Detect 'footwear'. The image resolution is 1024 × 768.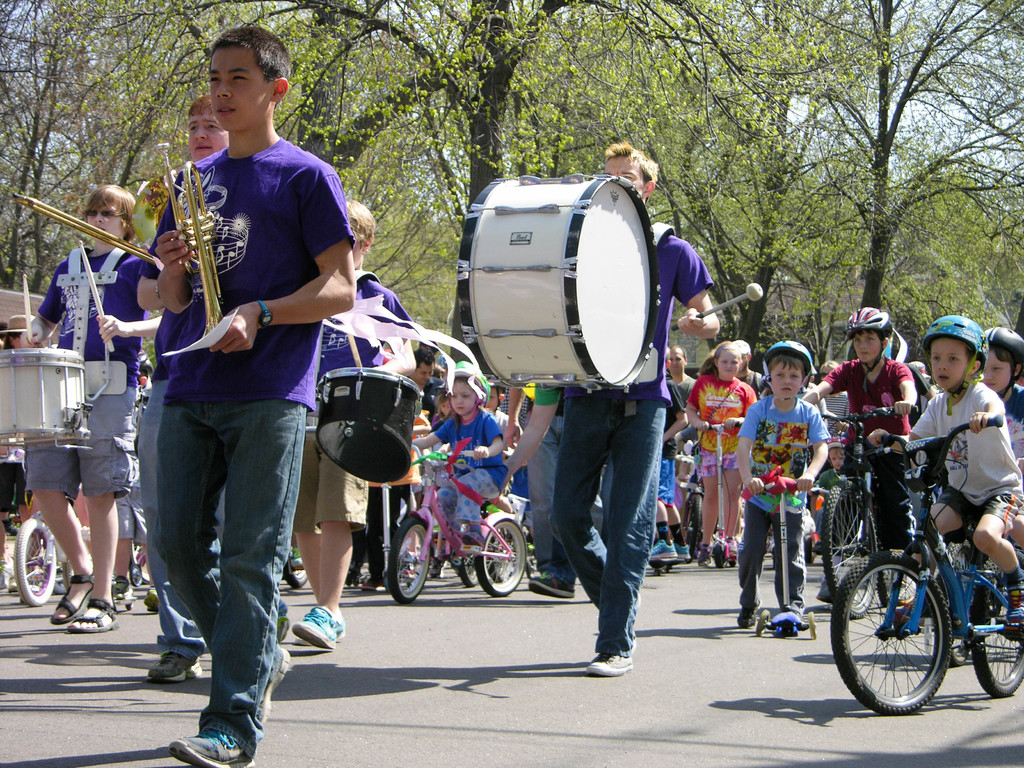
{"x1": 144, "y1": 637, "x2": 204, "y2": 680}.
